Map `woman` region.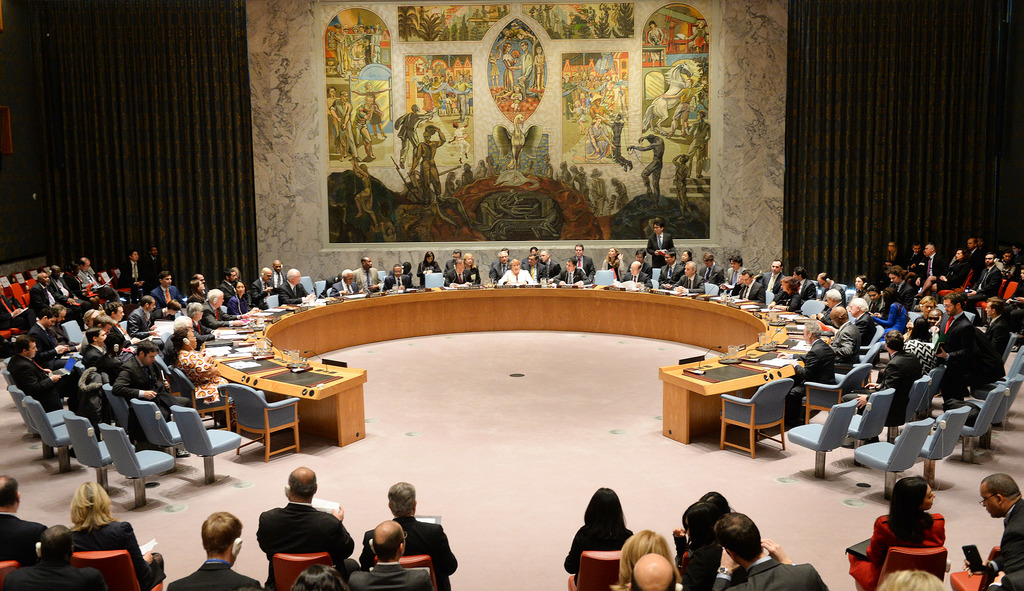
Mapped to [676,250,698,265].
